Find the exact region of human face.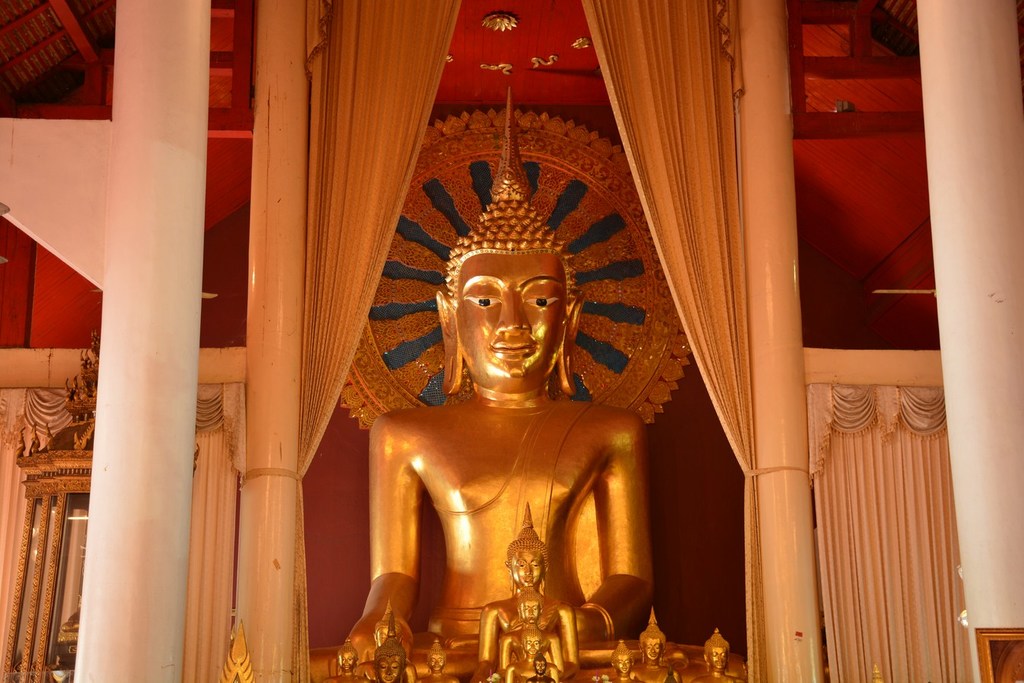
Exact region: (642, 636, 661, 660).
